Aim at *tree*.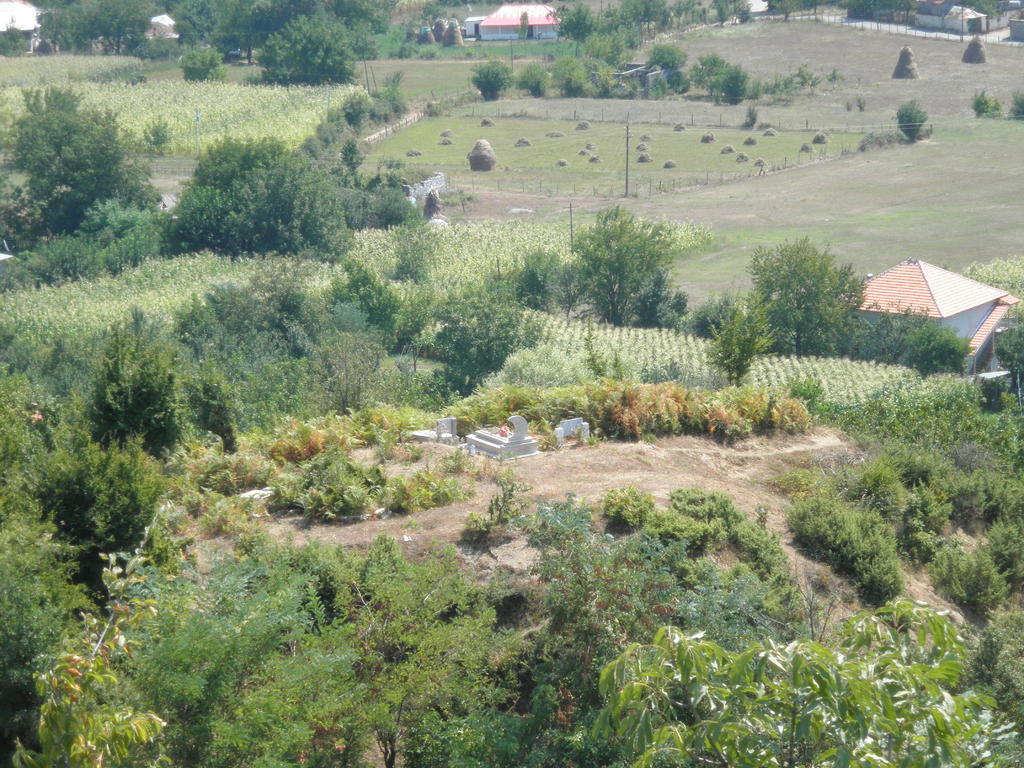
Aimed at 564,204,673,325.
